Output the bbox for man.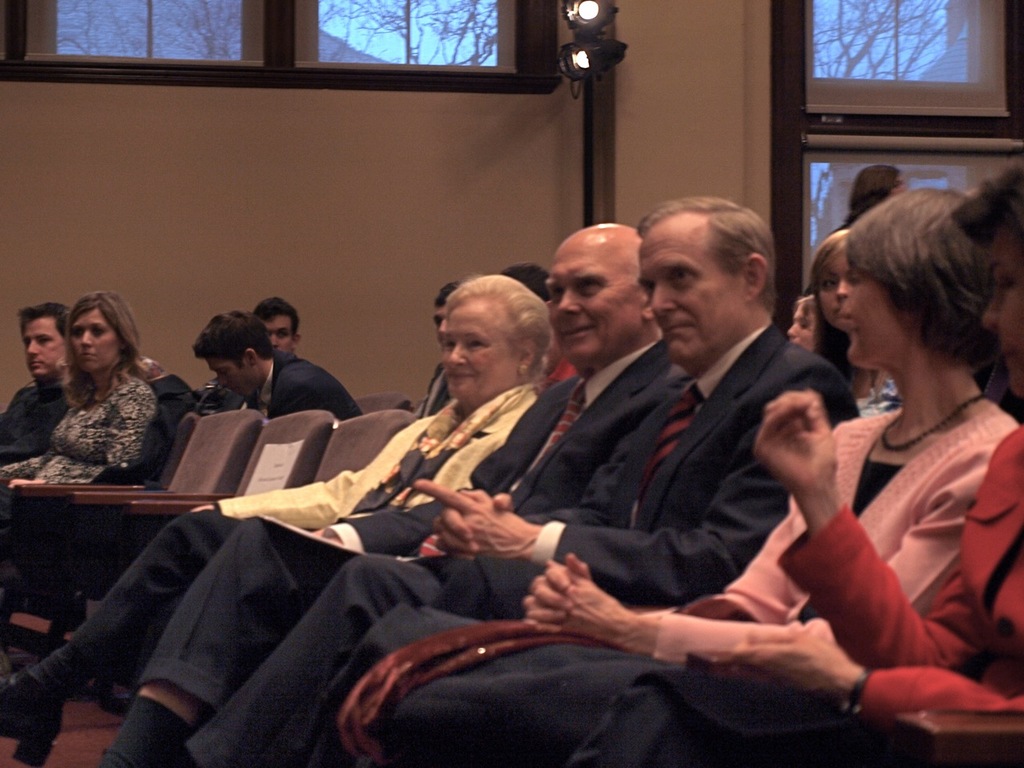
crop(565, 197, 872, 728).
